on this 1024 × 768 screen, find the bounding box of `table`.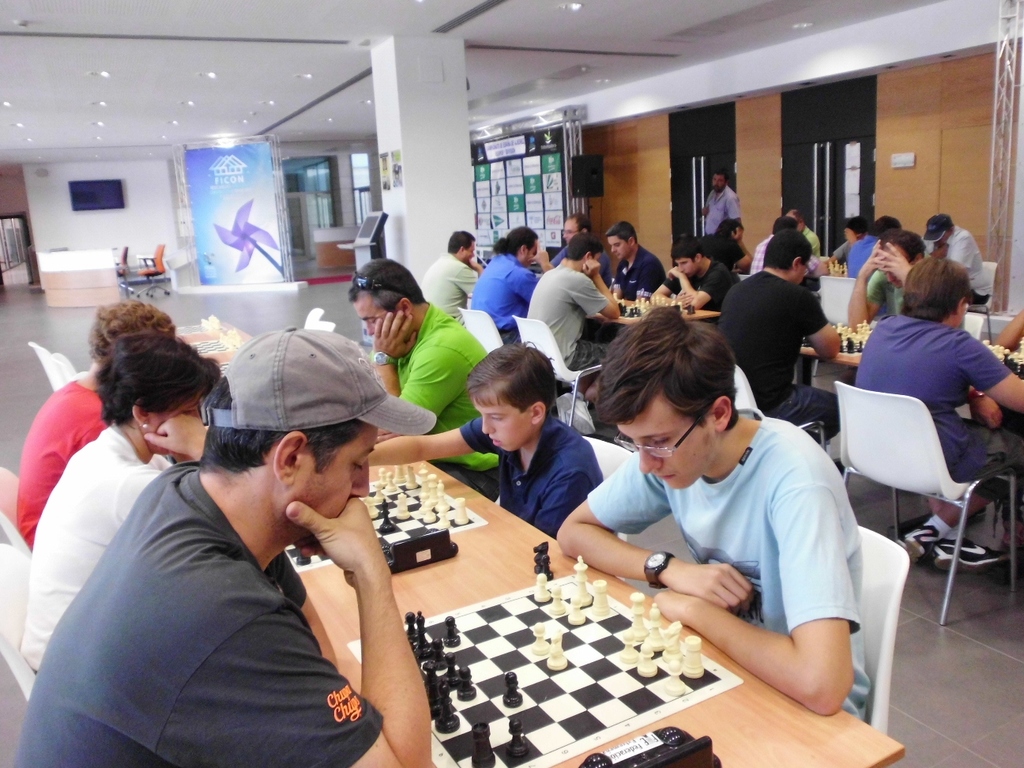
Bounding box: 72, 439, 864, 749.
